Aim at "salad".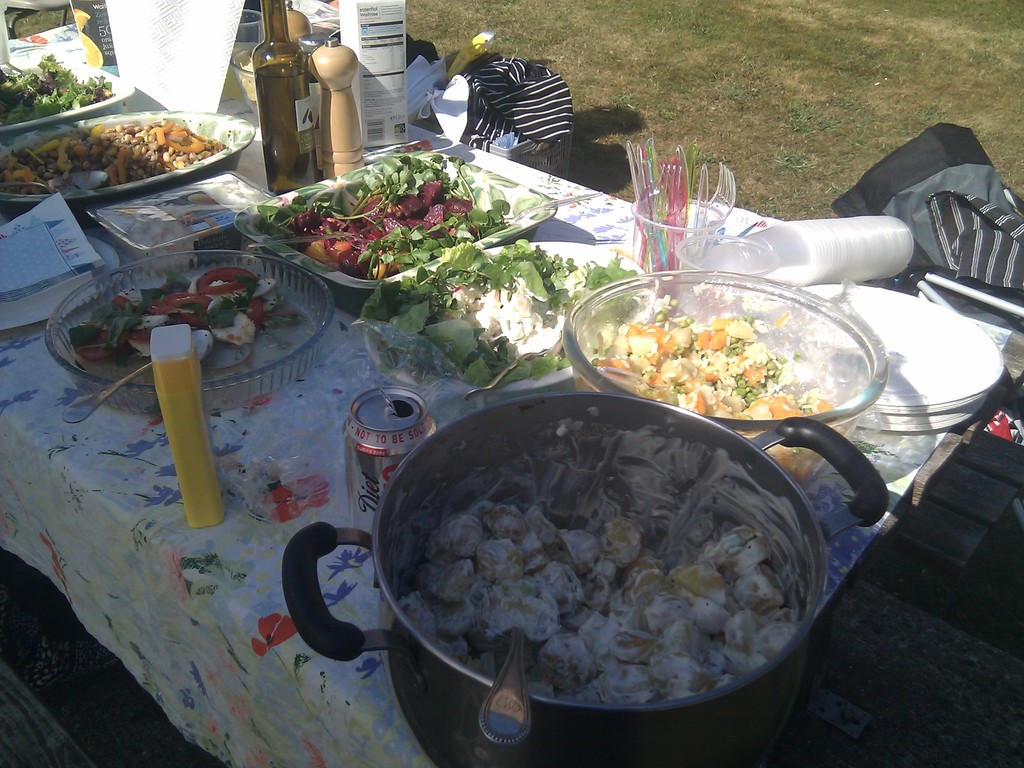
Aimed at <region>399, 442, 797, 717</region>.
